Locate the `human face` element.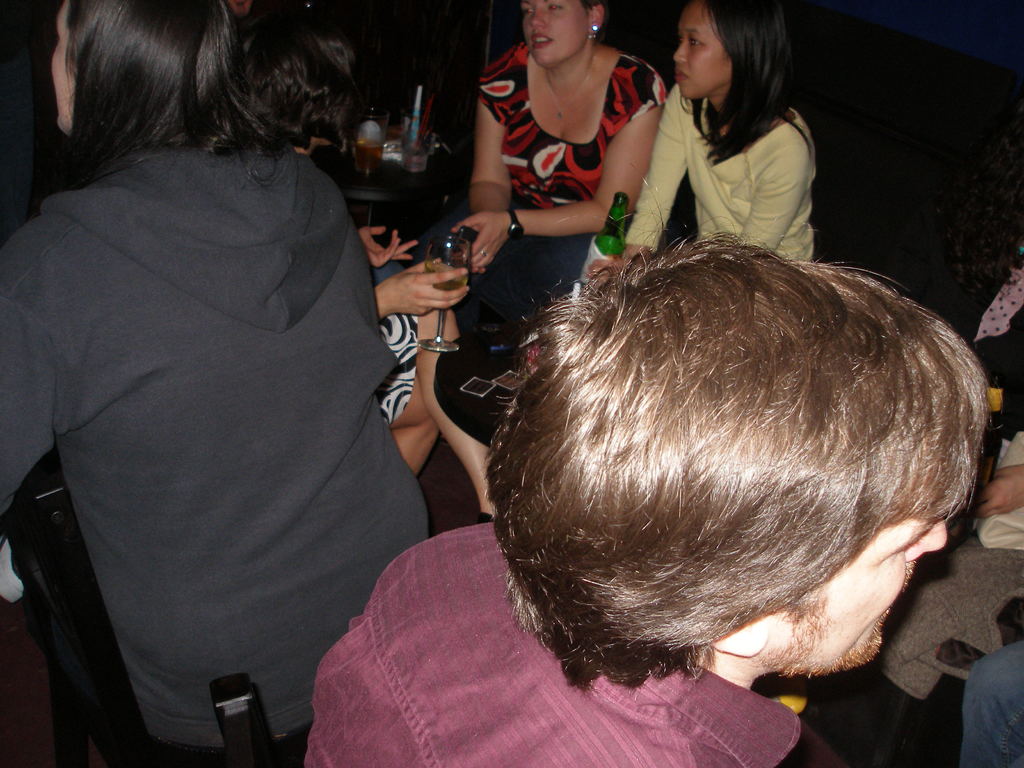
Element bbox: locate(516, 0, 591, 71).
